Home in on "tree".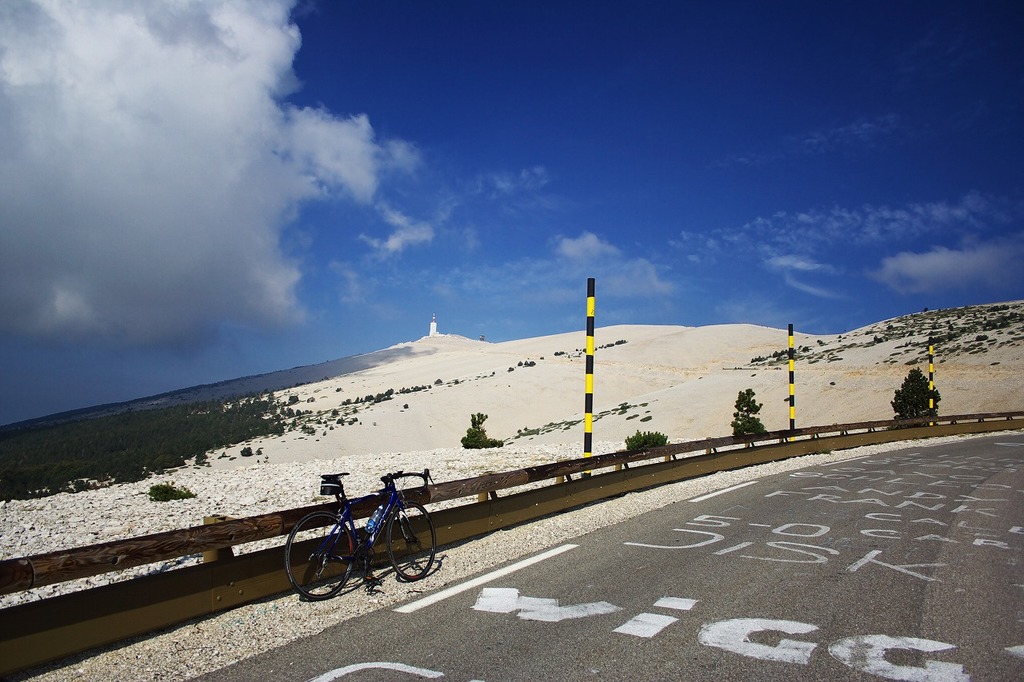
Homed in at crop(733, 389, 766, 449).
